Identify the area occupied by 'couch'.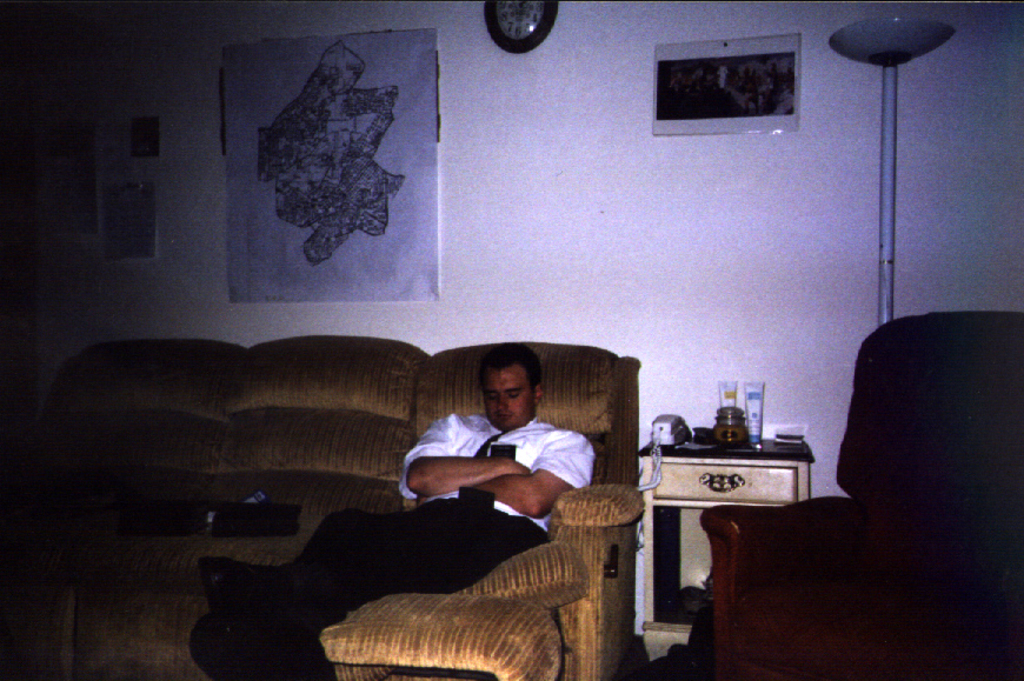
Area: (left=58, top=336, right=743, bottom=577).
